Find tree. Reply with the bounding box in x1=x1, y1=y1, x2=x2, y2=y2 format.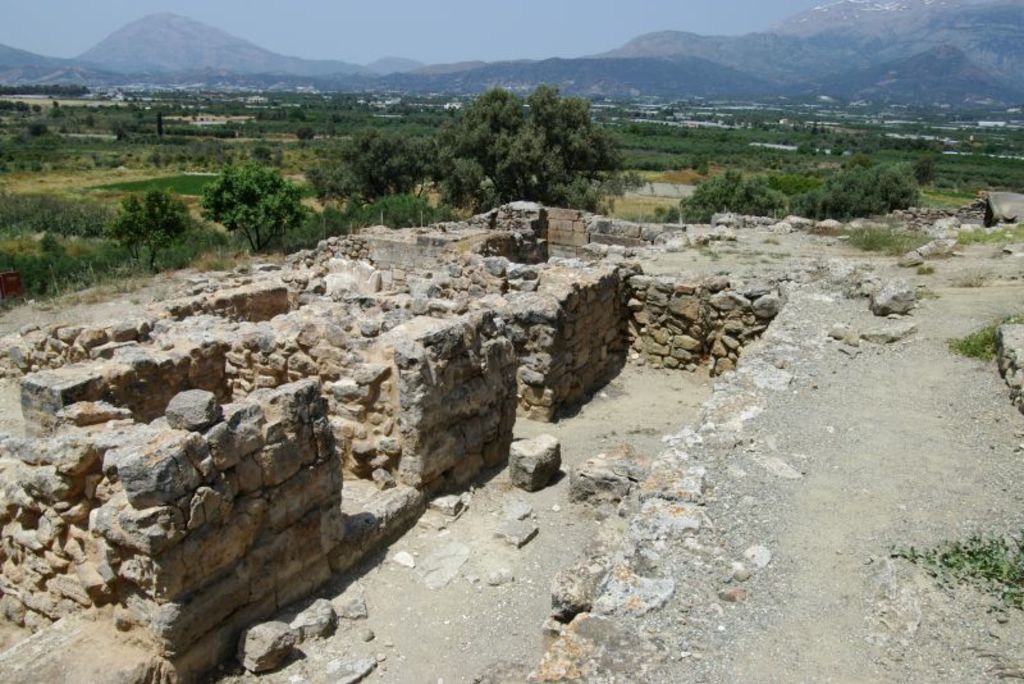
x1=419, y1=72, x2=635, y2=192.
